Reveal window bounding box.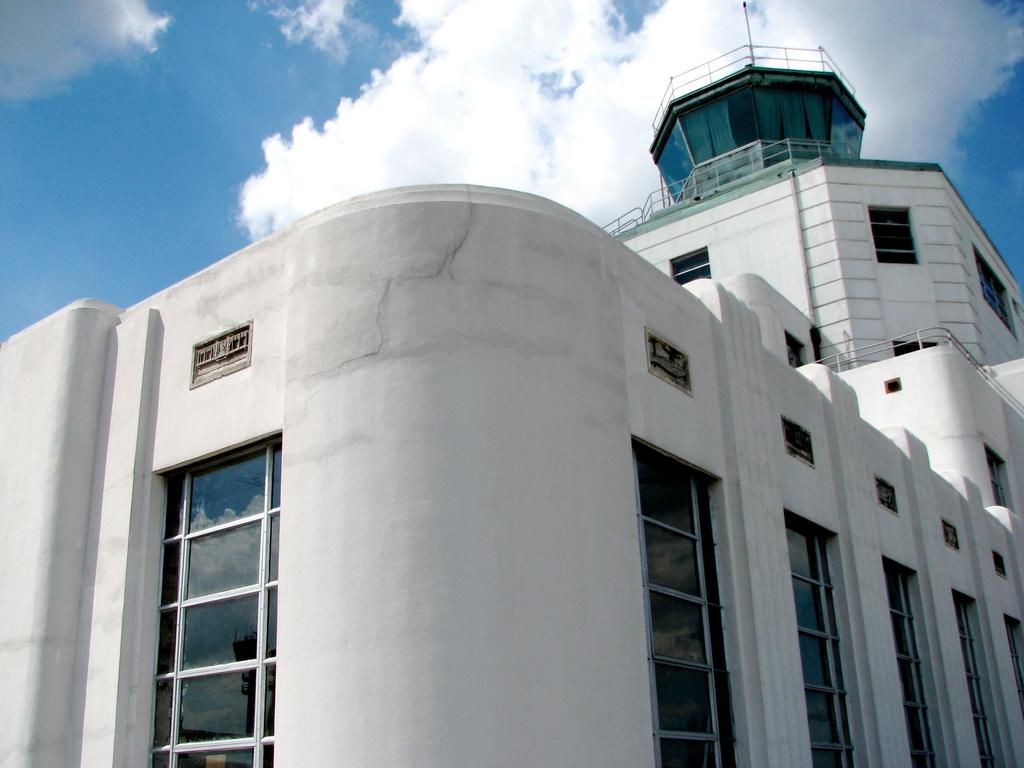
Revealed: l=993, t=549, r=1005, b=580.
